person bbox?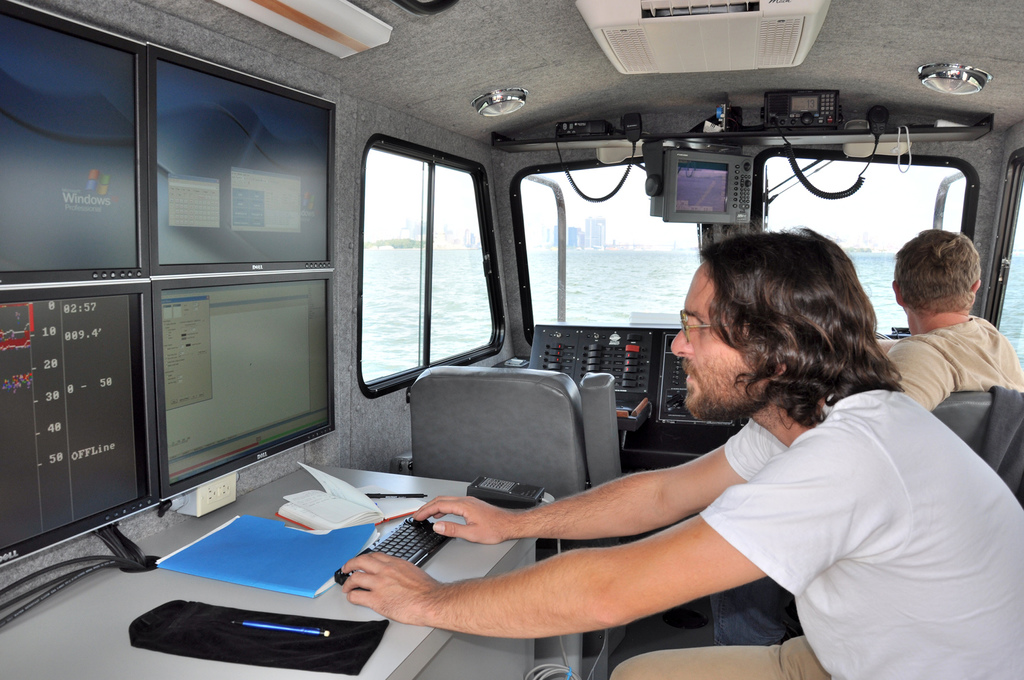
341,226,1023,679
